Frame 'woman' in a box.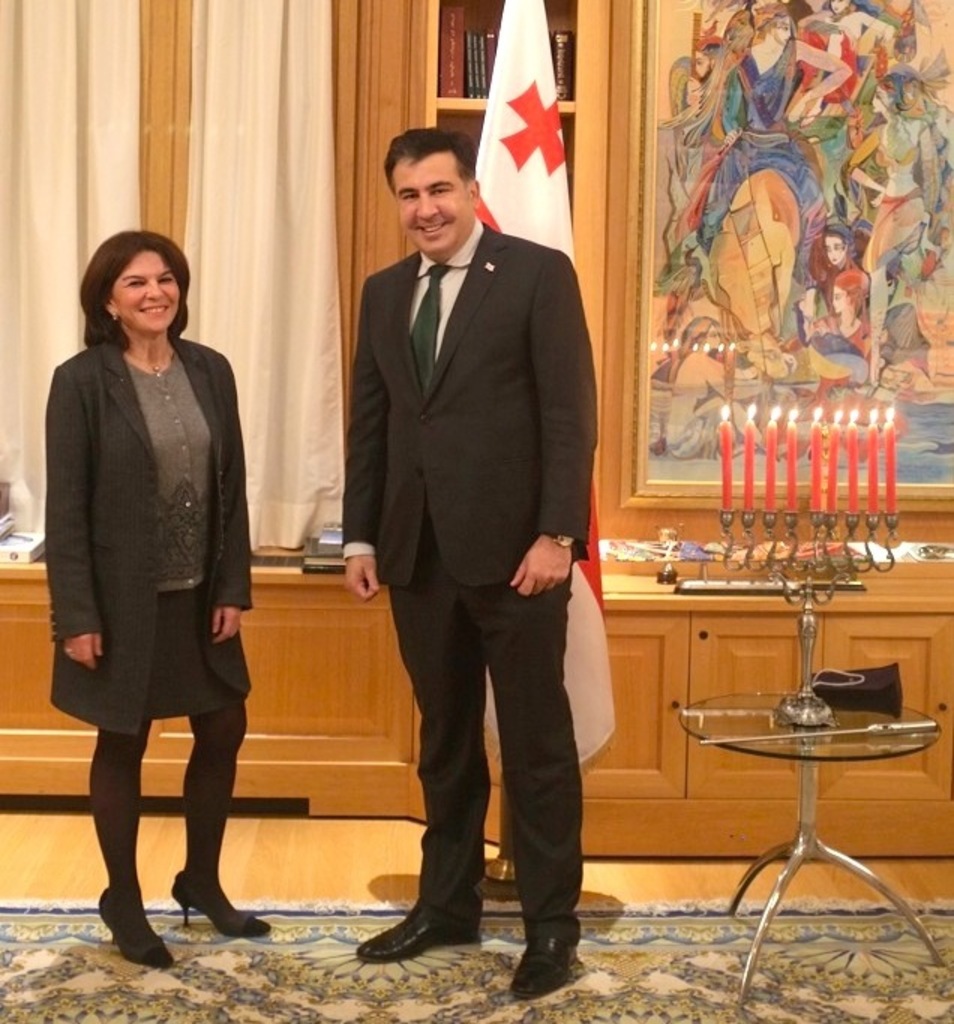
x1=33, y1=225, x2=260, y2=937.
